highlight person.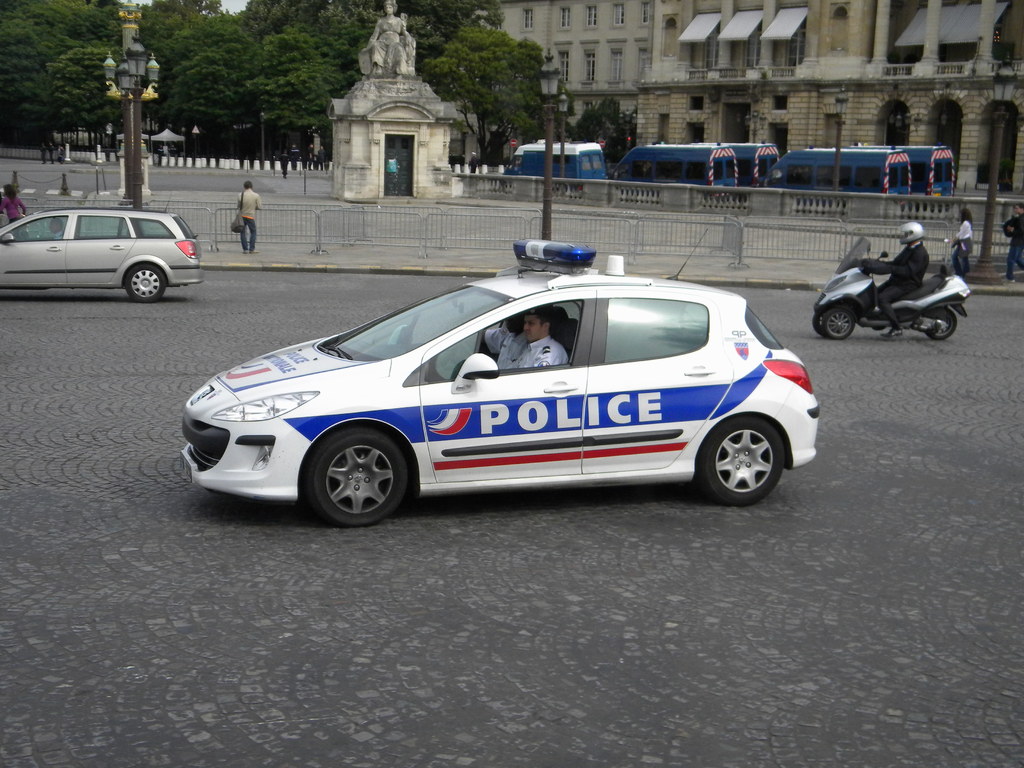
Highlighted region: locate(232, 180, 265, 264).
